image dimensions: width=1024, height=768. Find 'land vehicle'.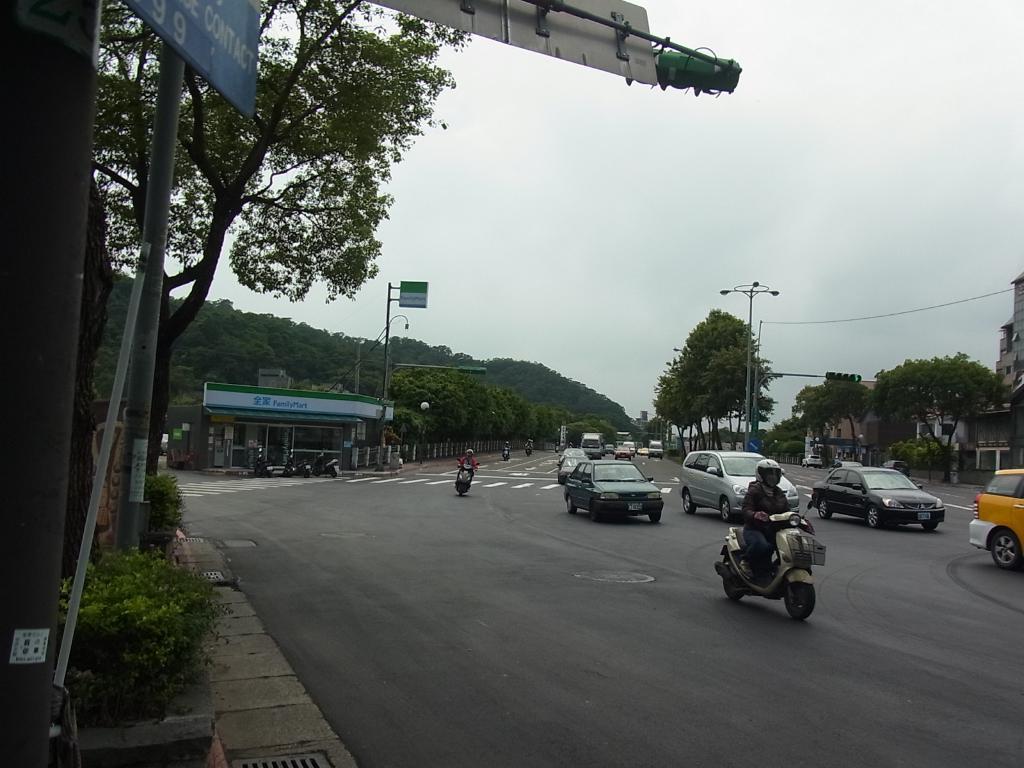
614,444,634,461.
